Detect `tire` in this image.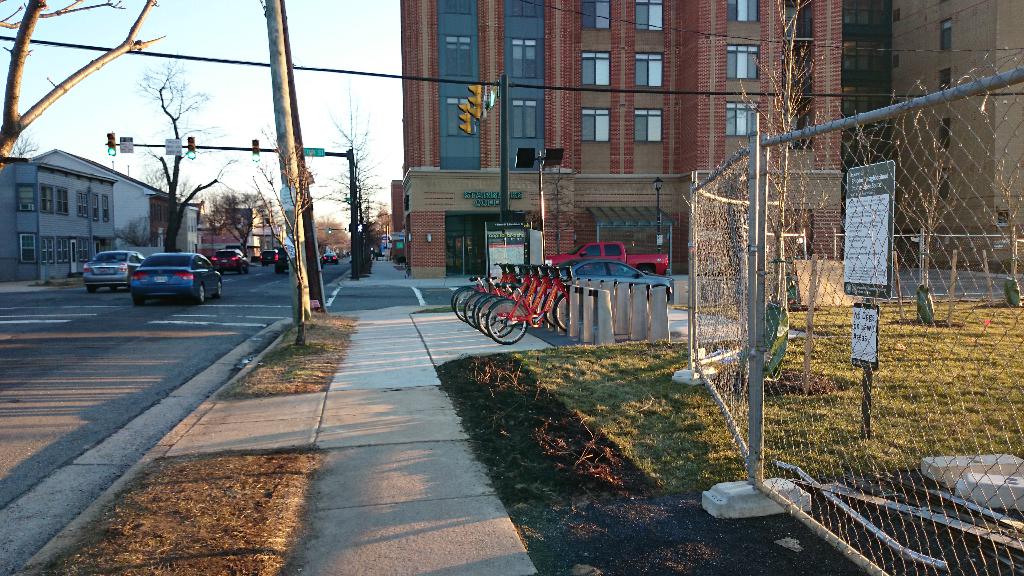
Detection: <box>216,280,228,299</box>.
